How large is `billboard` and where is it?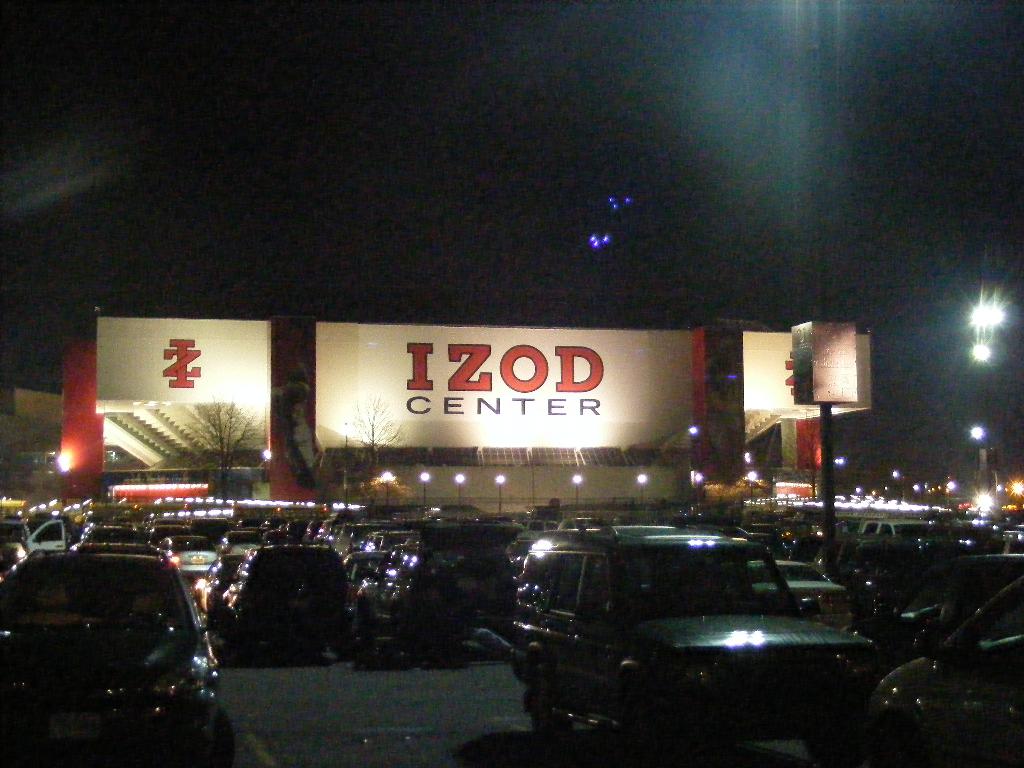
Bounding box: 743, 327, 873, 415.
